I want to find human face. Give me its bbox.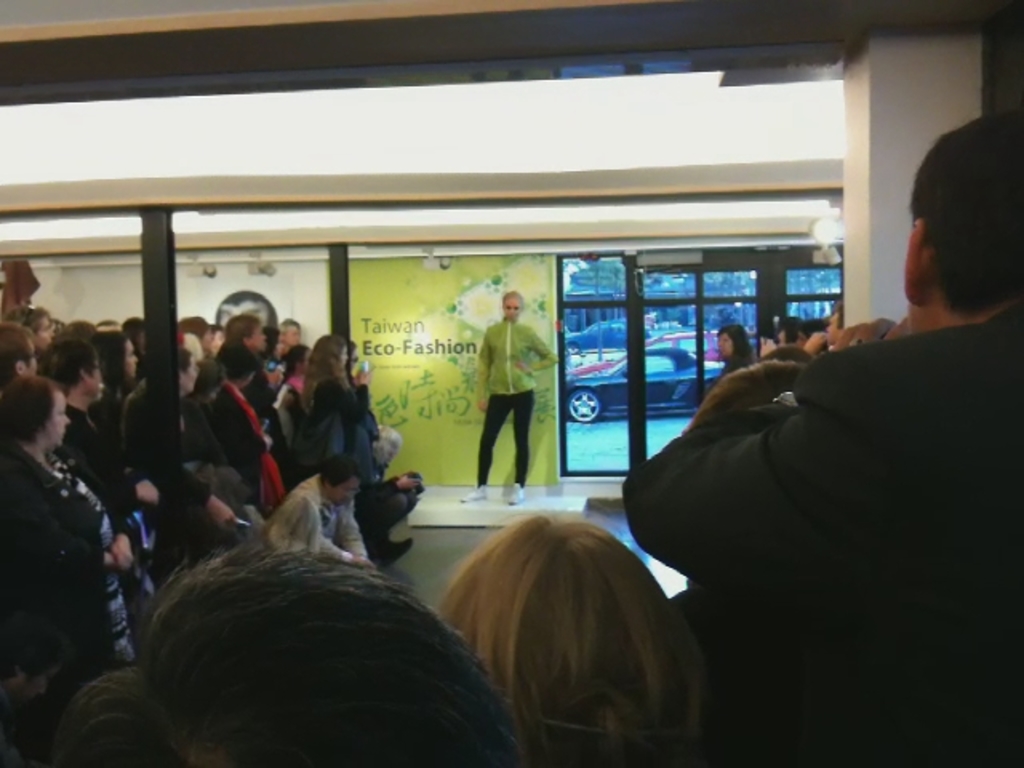
bbox=(717, 333, 738, 355).
